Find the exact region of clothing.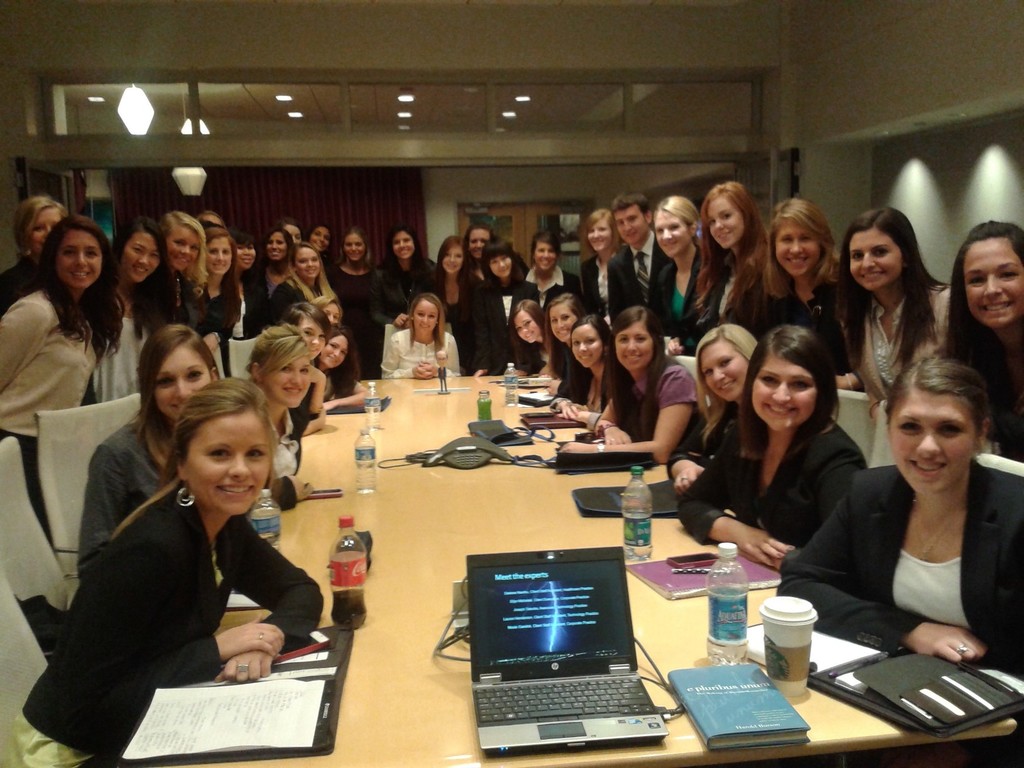
Exact region: [96,311,147,405].
